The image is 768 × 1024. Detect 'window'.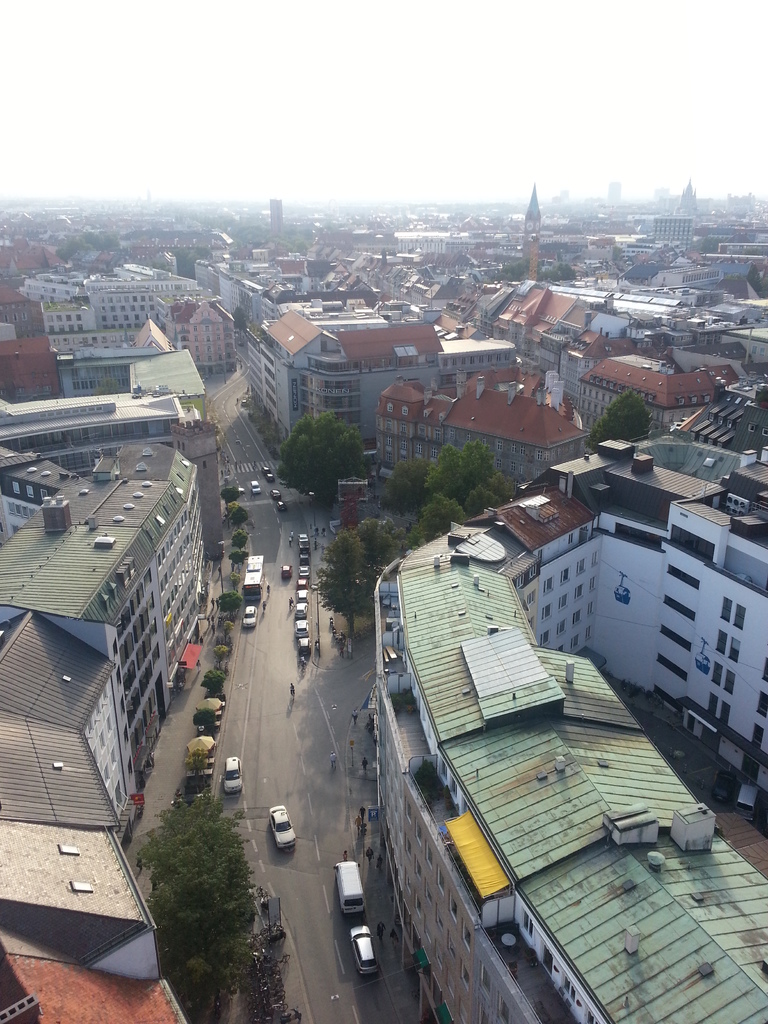
Detection: 524,911,531,940.
